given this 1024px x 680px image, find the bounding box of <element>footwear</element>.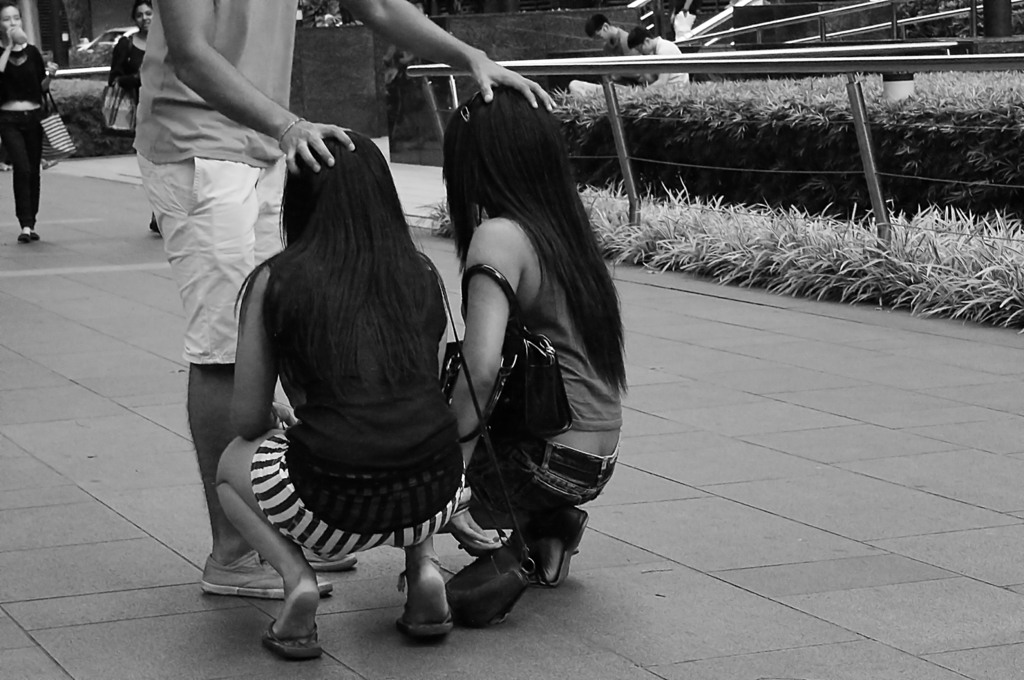
[199, 544, 335, 596].
